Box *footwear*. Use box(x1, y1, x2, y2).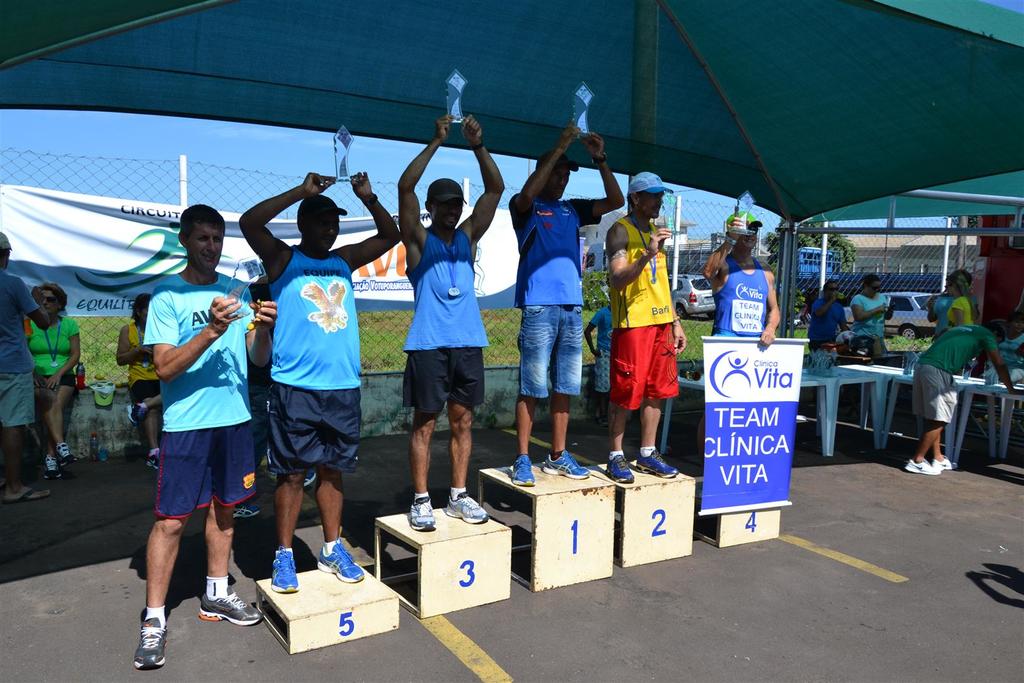
box(198, 587, 264, 622).
